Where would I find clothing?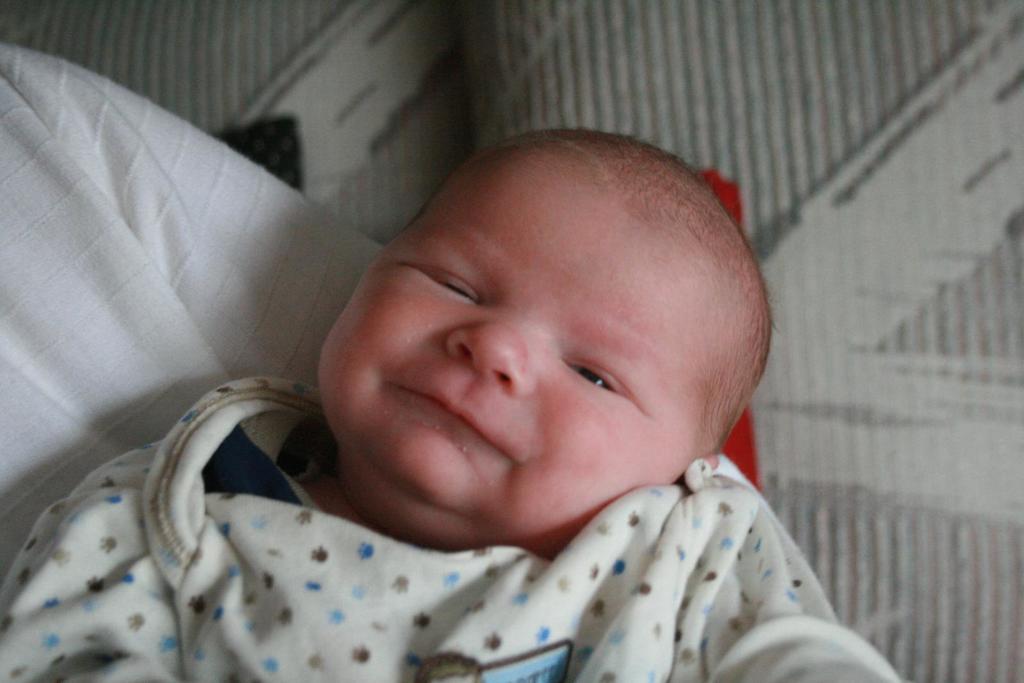
At (79,421,934,674).
